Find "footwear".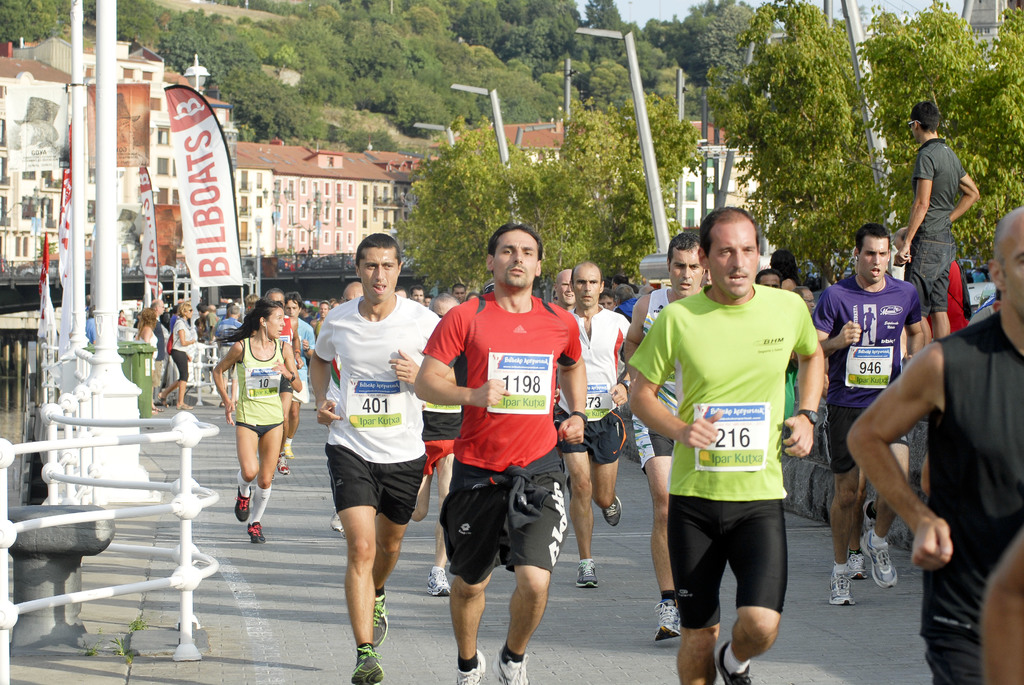
bbox(349, 642, 385, 684).
